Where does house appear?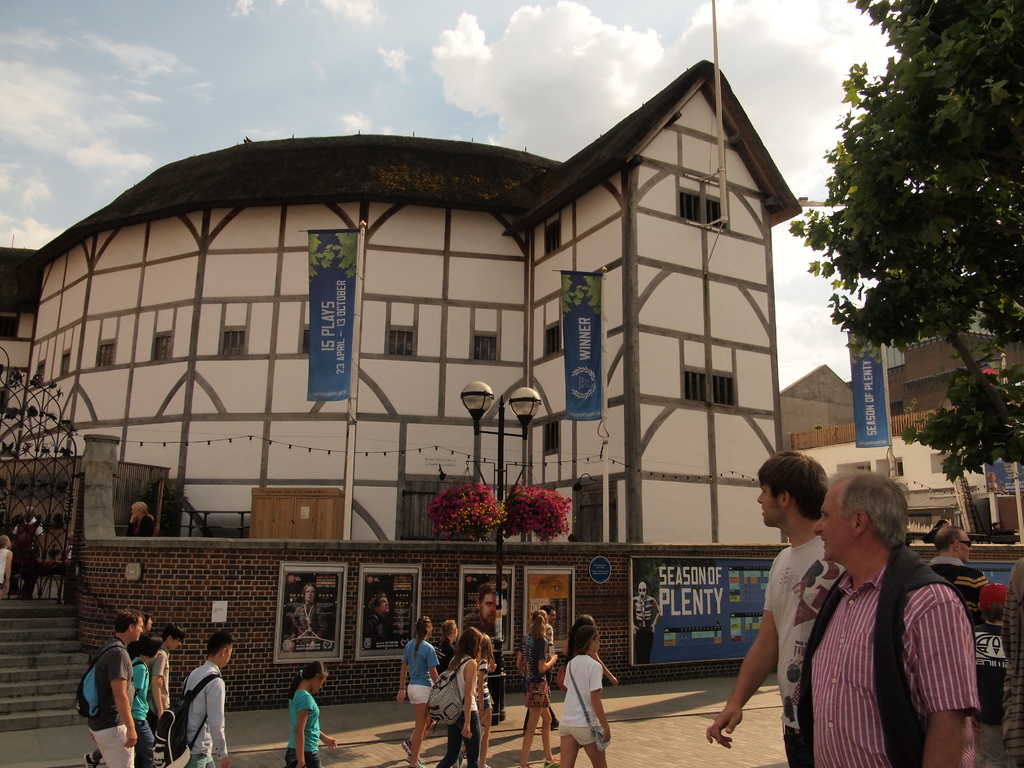
Appears at Rect(861, 285, 1023, 437).
